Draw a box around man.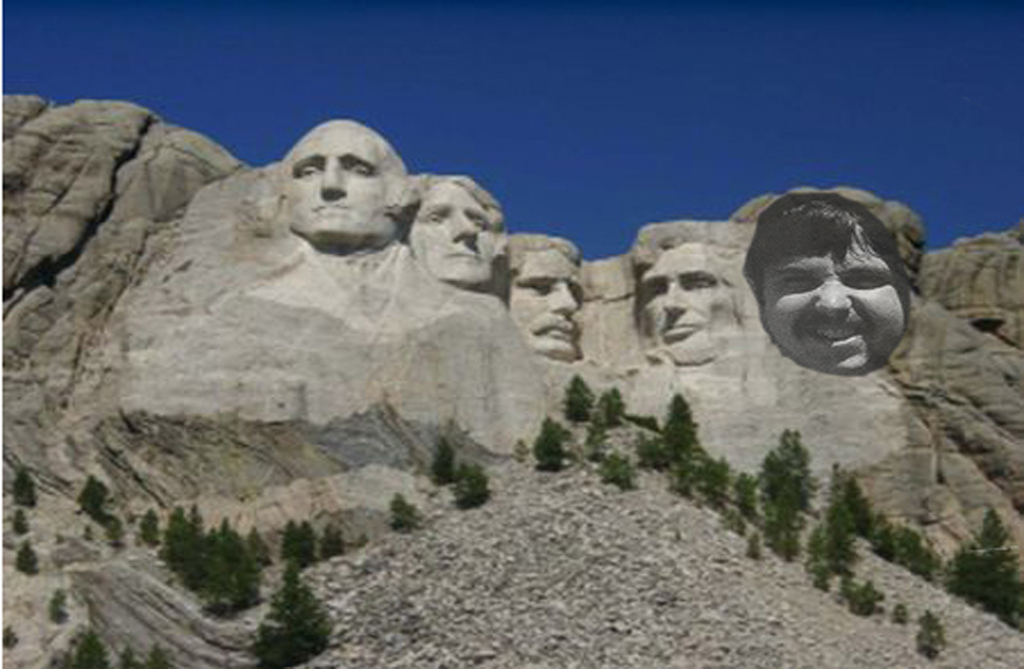
bbox(626, 218, 720, 365).
